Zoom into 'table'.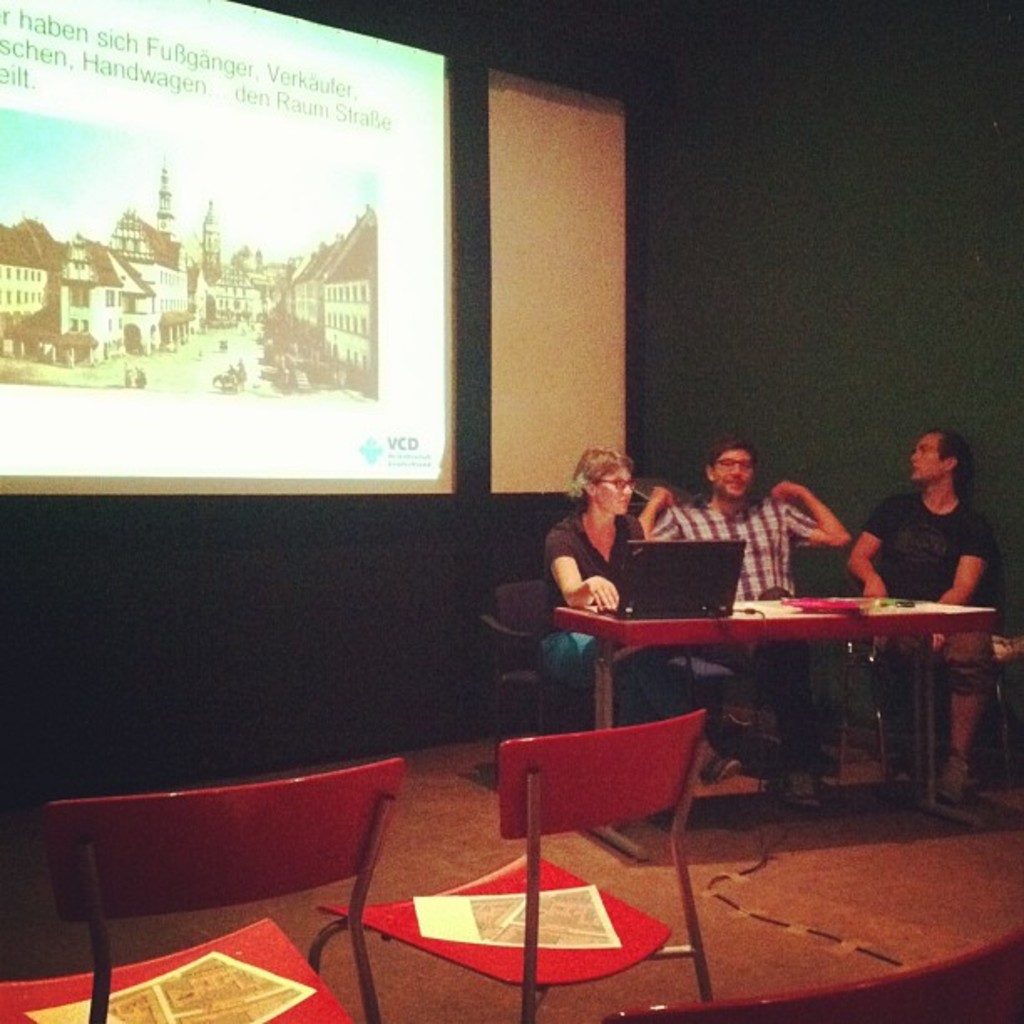
Zoom target: region(571, 577, 1022, 827).
